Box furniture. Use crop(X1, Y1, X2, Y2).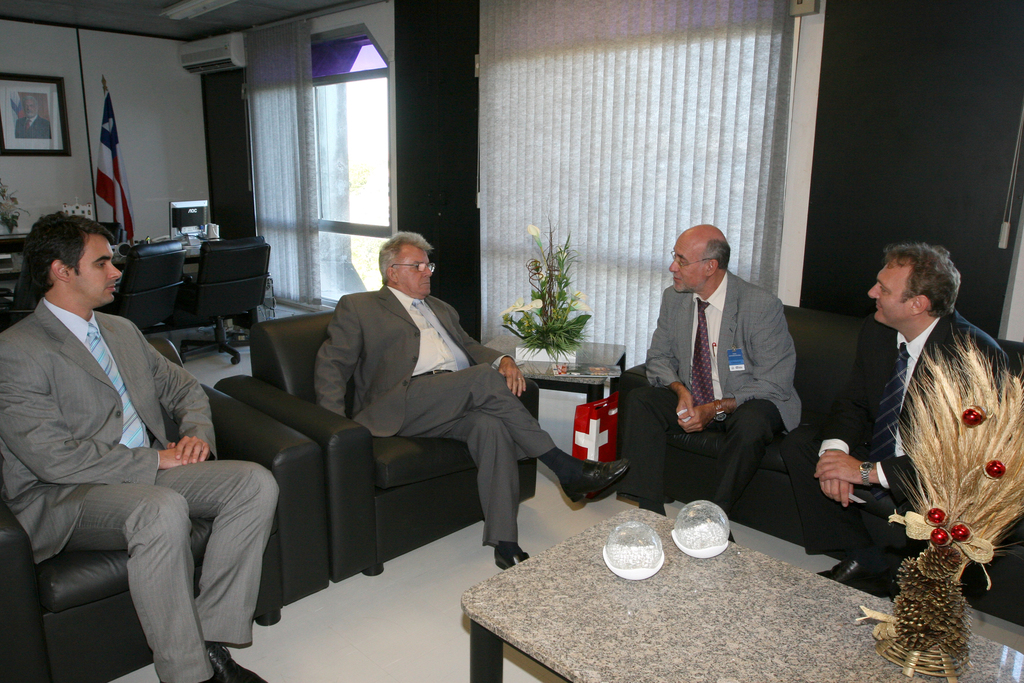
crop(0, 338, 330, 682).
